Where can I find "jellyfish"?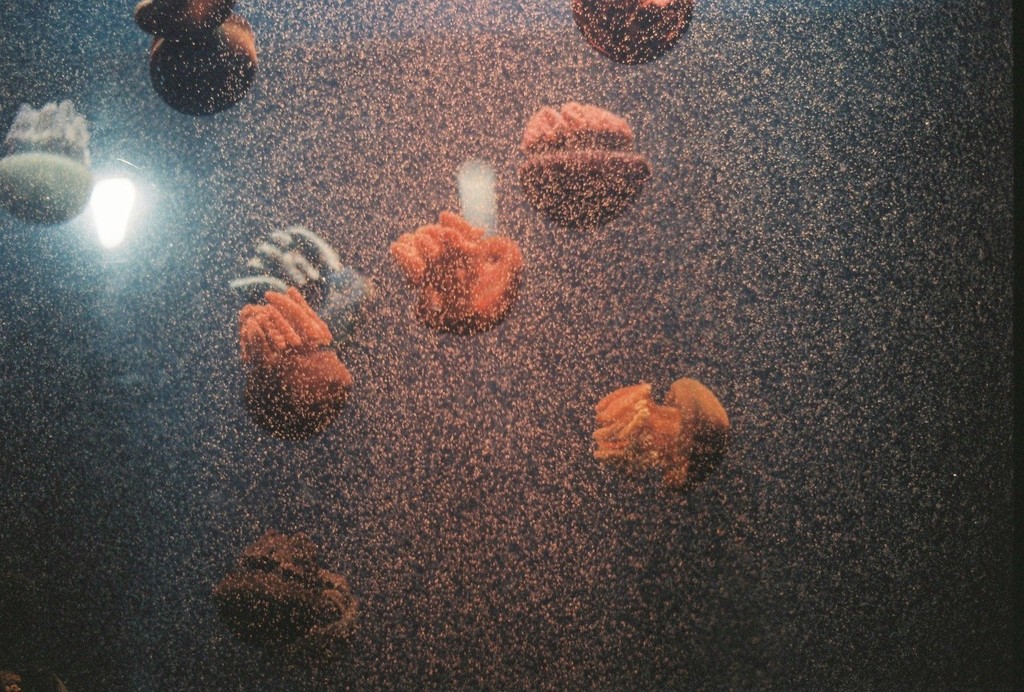
You can find it at 394/209/519/335.
